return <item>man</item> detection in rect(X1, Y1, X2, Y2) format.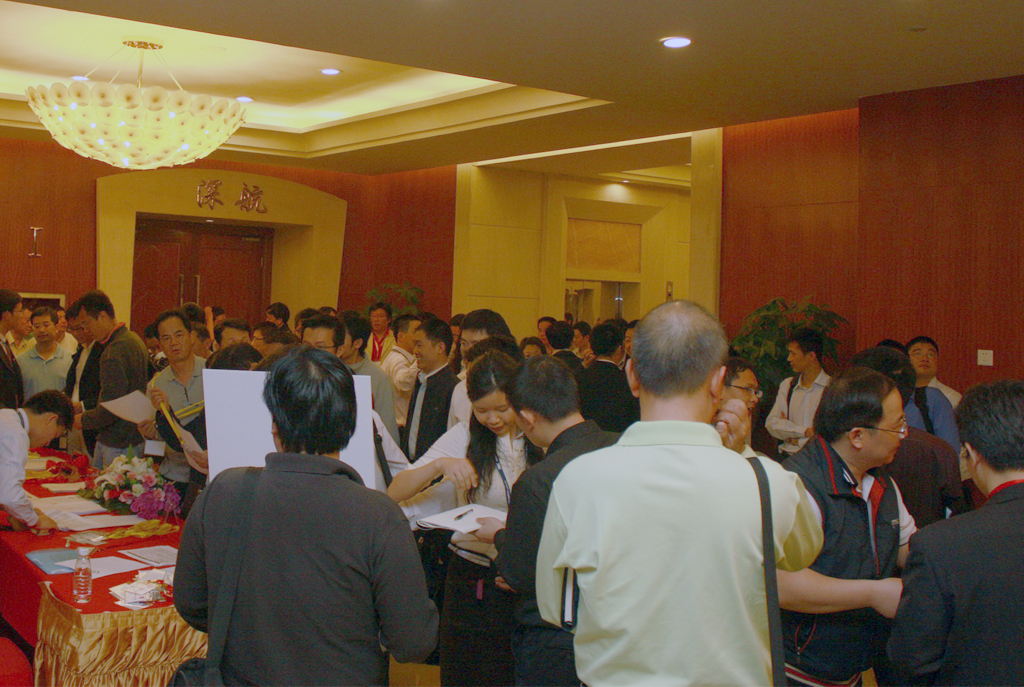
rect(167, 346, 436, 686).
